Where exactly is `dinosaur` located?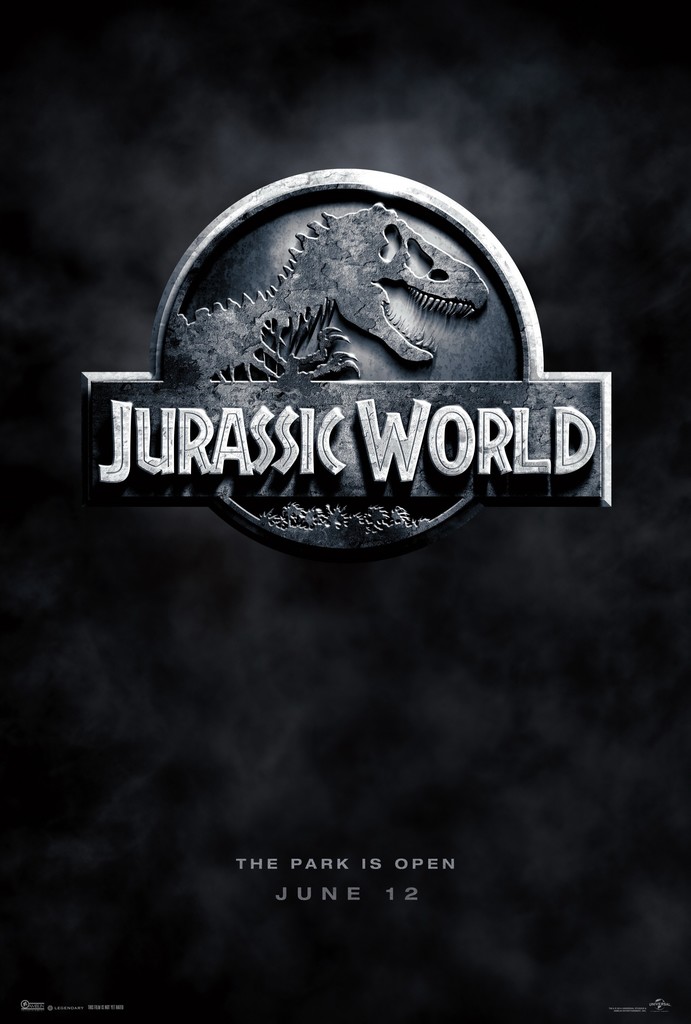
Its bounding box is crop(159, 197, 496, 390).
